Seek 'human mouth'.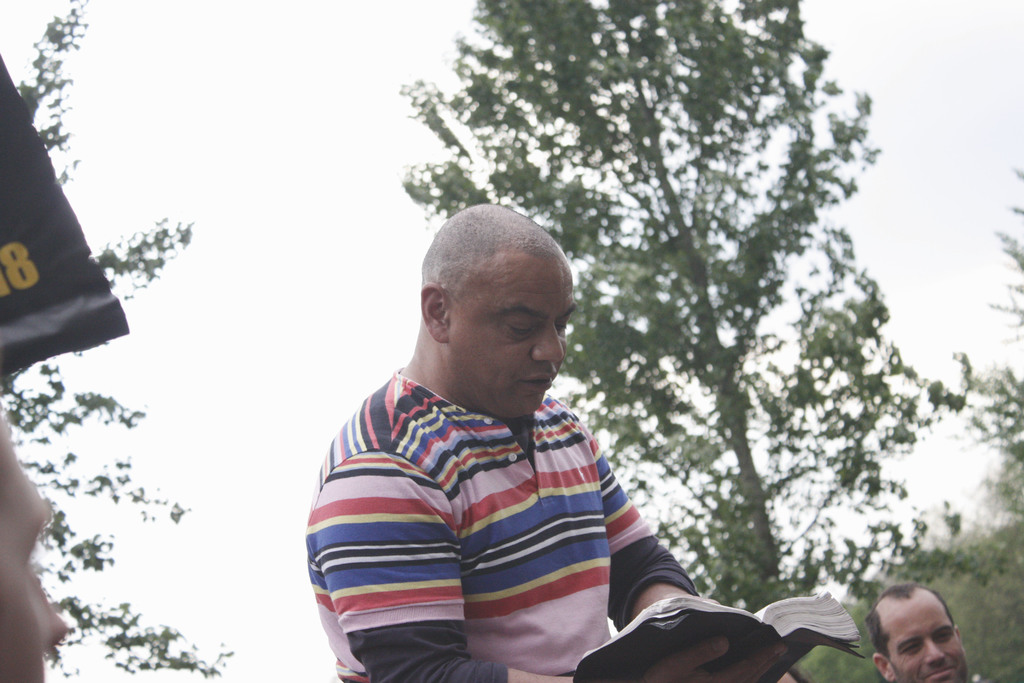
bbox=[513, 366, 554, 393].
